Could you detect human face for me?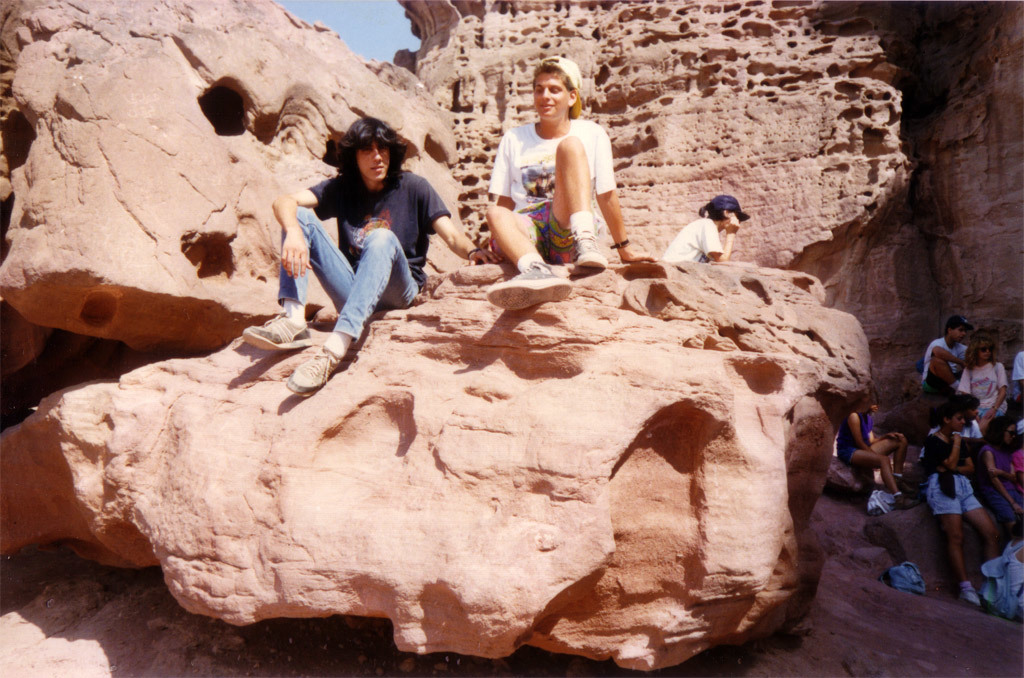
Detection result: crop(530, 67, 567, 119).
